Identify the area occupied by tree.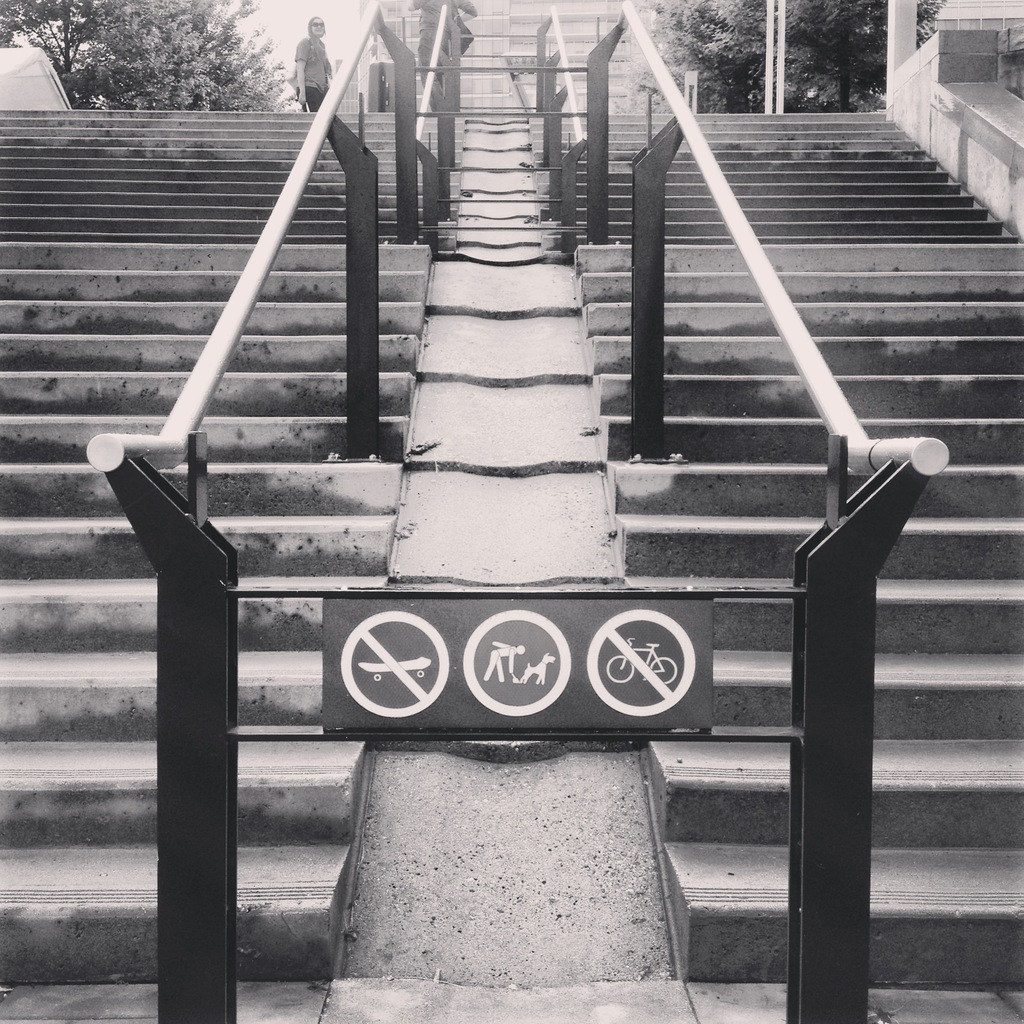
Area: bbox=(623, 0, 945, 116).
